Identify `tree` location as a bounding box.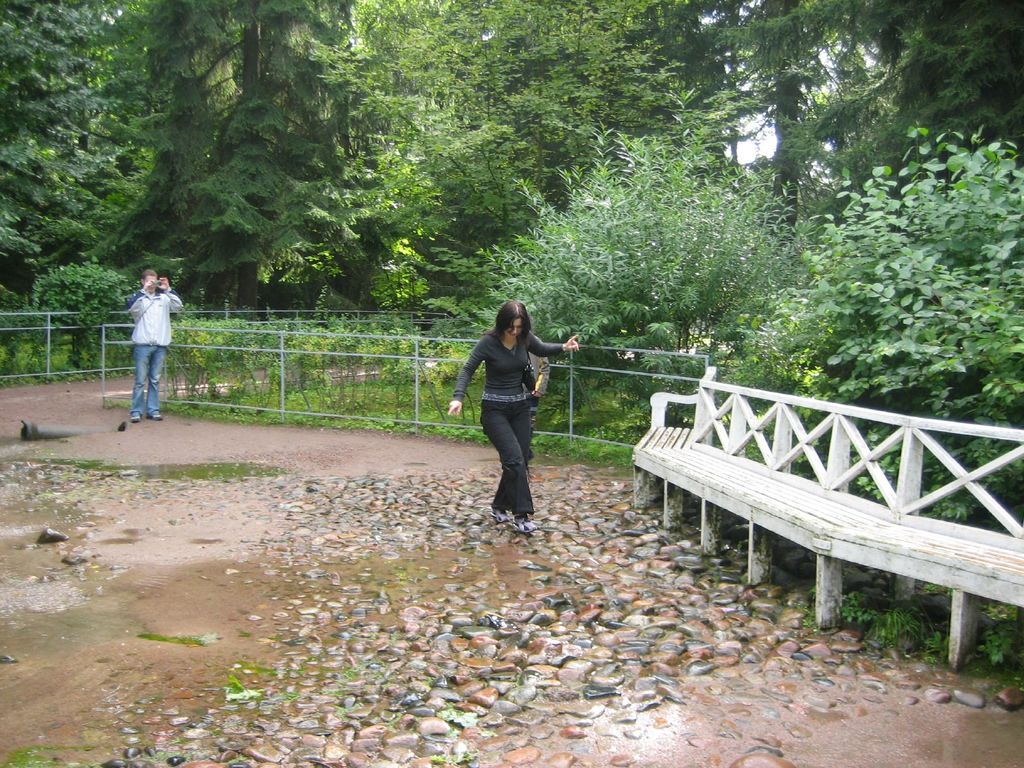
[left=715, top=0, right=1023, bottom=193].
